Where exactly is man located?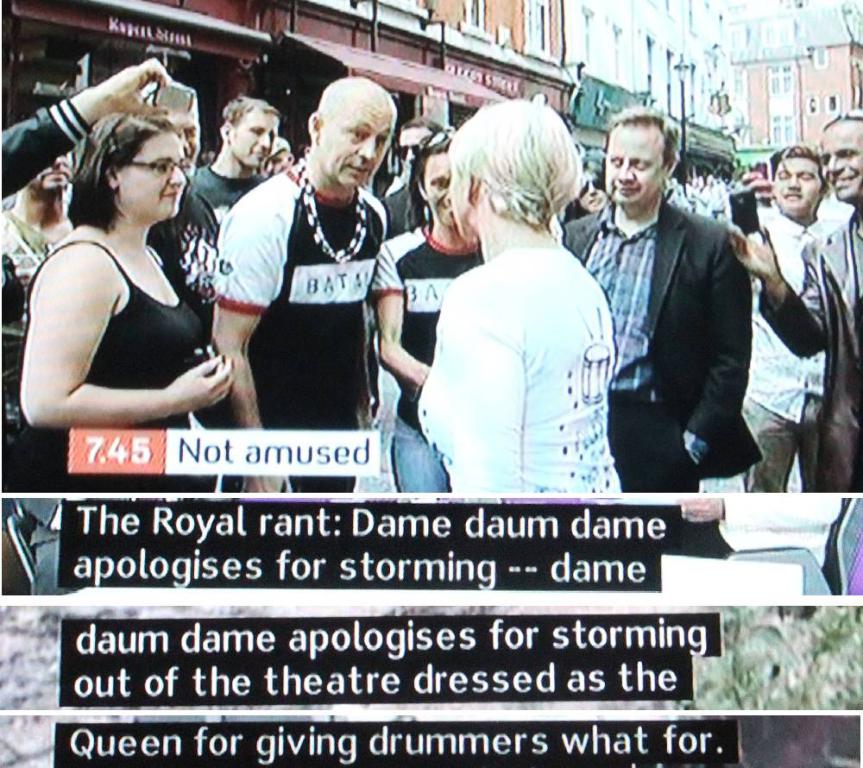
Its bounding box is (182,98,279,227).
